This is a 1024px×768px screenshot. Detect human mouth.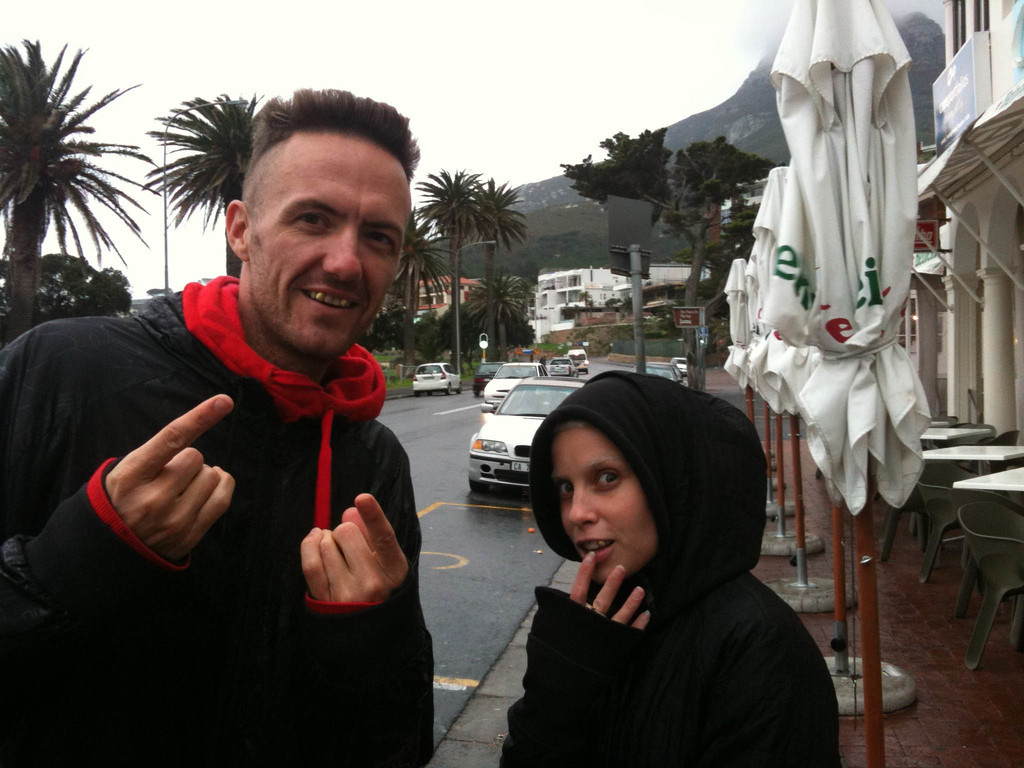
left=580, top=533, right=620, bottom=569.
